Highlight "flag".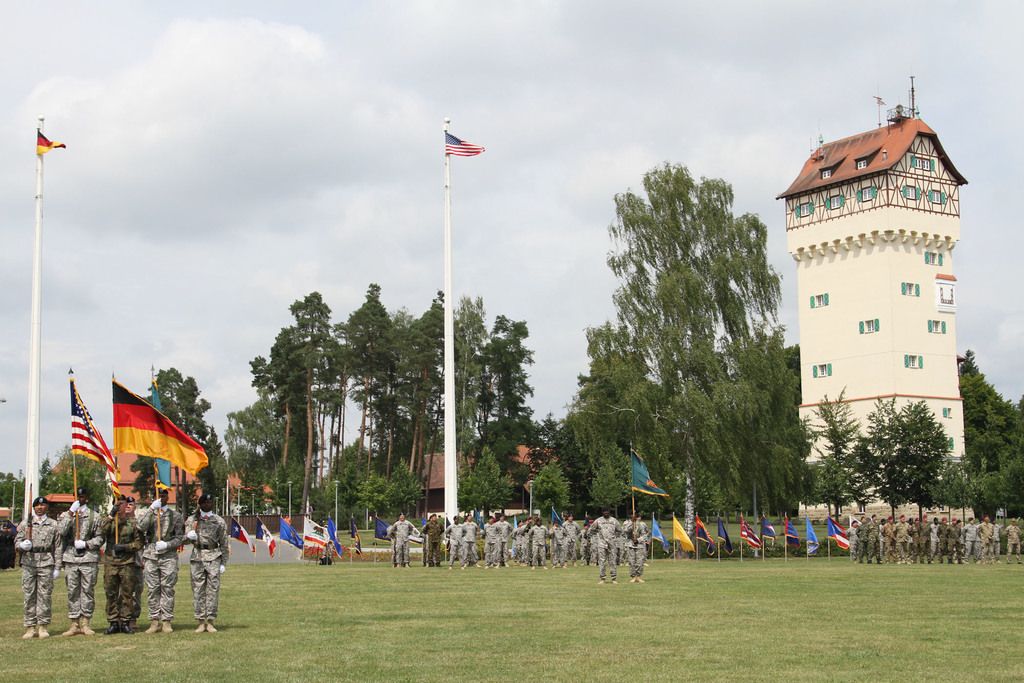
Highlighted region: box=[552, 506, 562, 528].
